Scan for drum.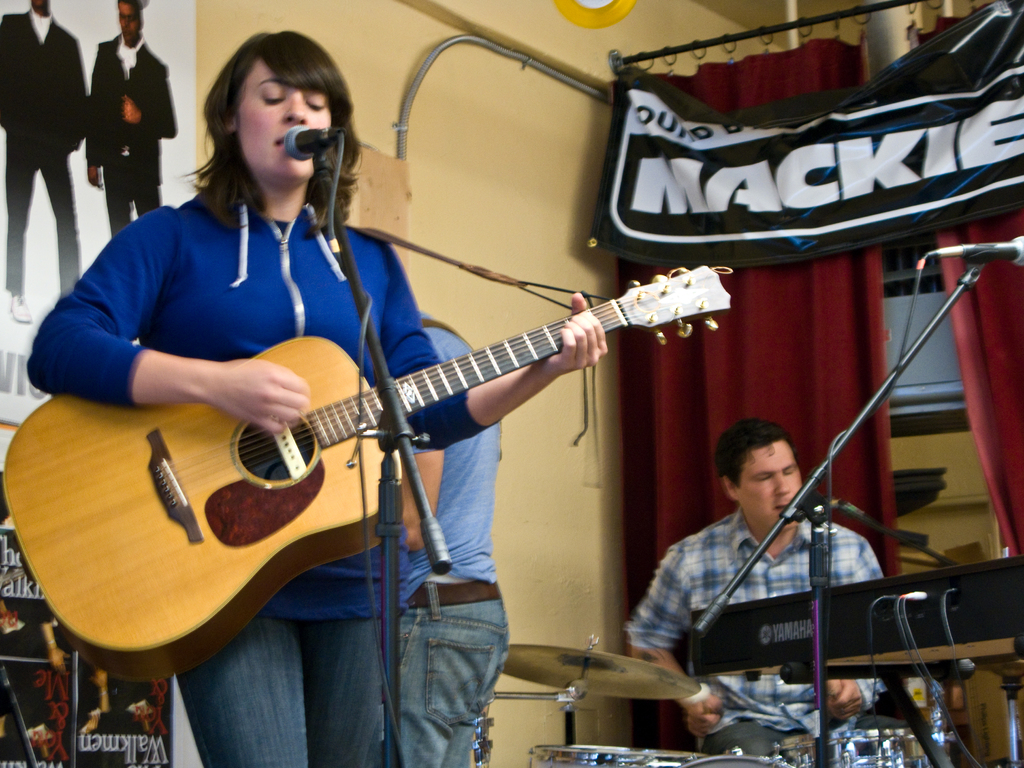
Scan result: (x1=529, y1=737, x2=695, y2=767).
